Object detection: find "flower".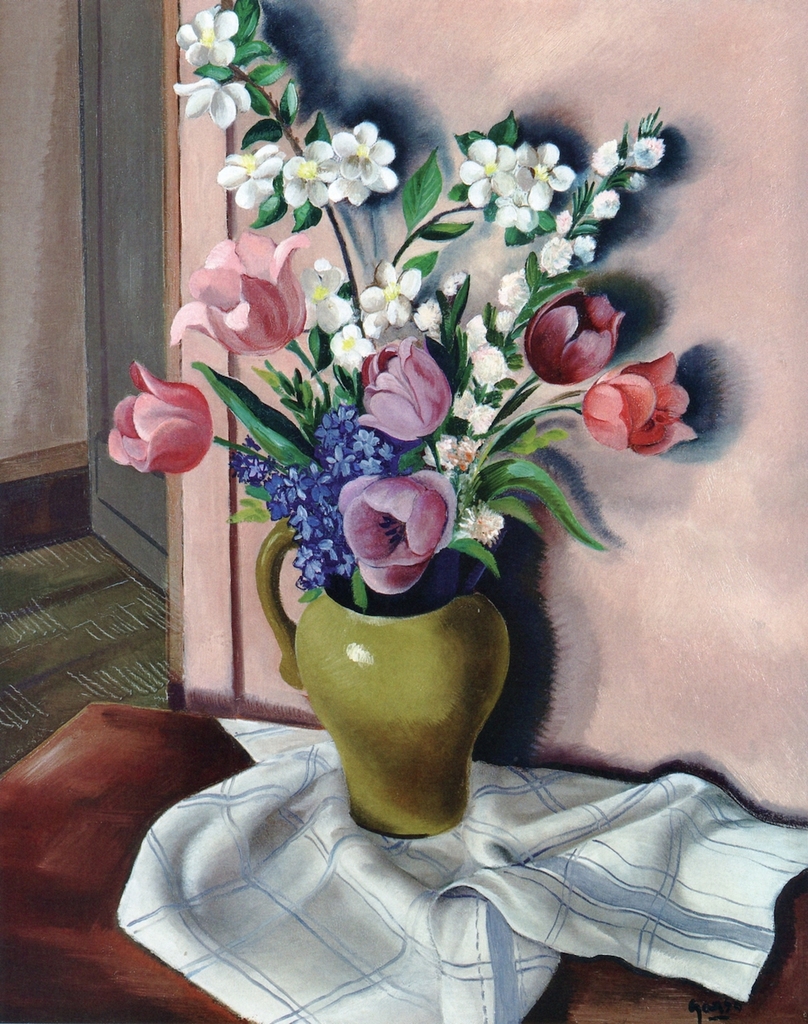
box=[447, 389, 480, 417].
